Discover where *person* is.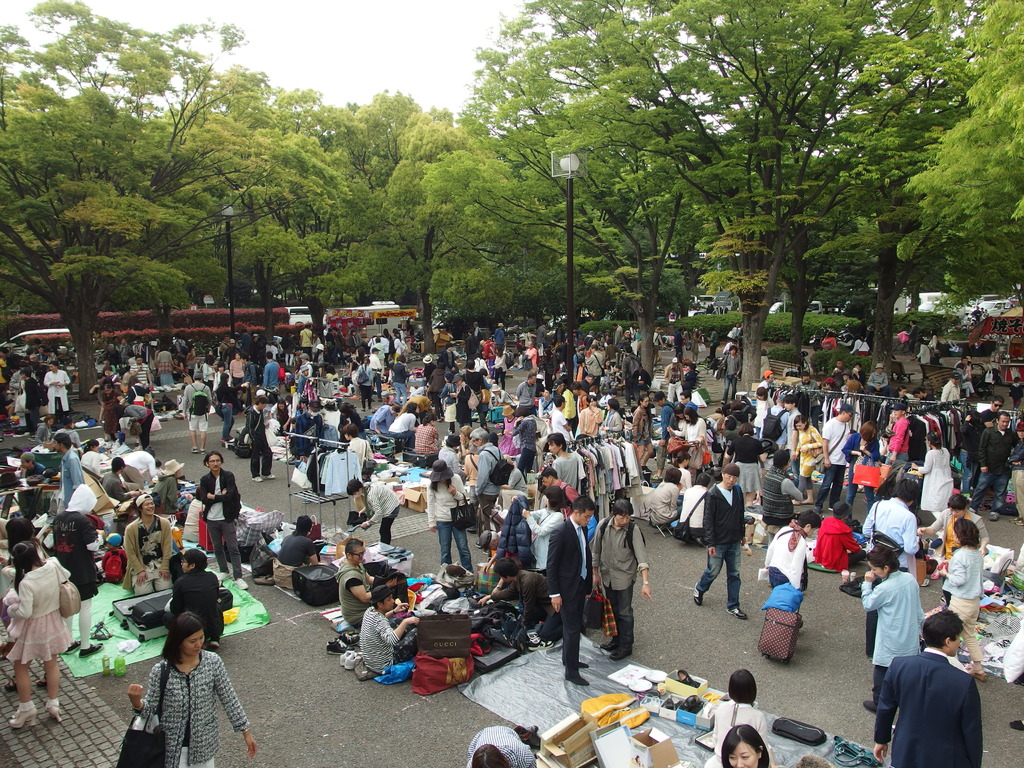
Discovered at box(509, 405, 543, 470).
